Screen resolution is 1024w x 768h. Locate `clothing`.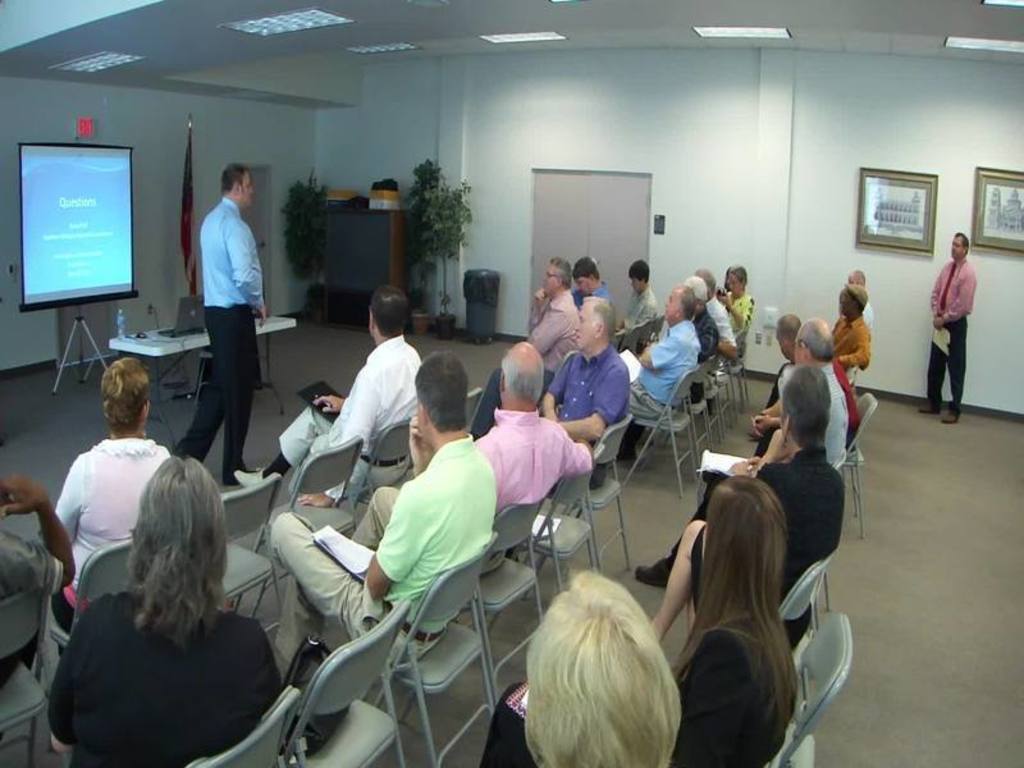
x1=727, y1=293, x2=753, y2=365.
